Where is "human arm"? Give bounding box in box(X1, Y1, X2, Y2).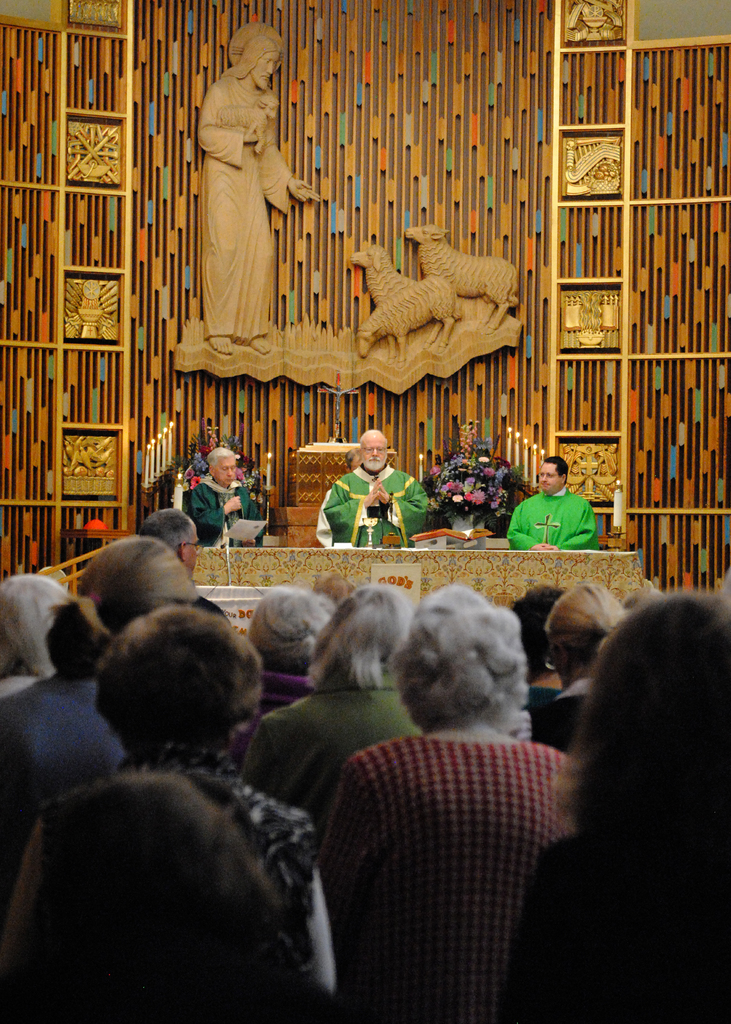
box(501, 500, 552, 554).
